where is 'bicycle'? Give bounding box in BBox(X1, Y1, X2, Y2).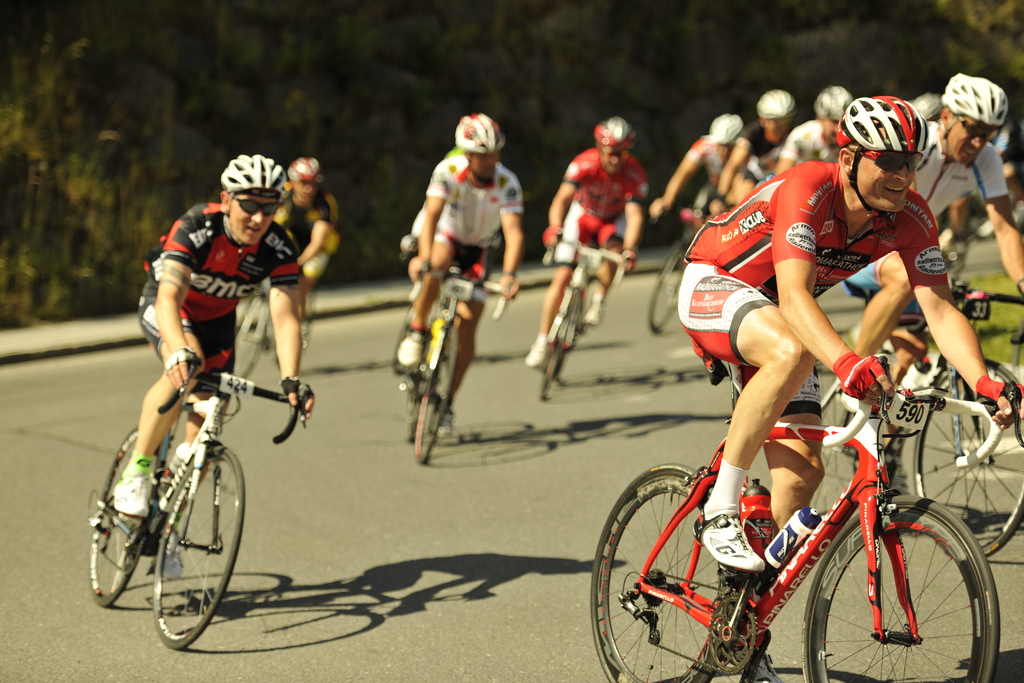
BBox(396, 243, 420, 375).
